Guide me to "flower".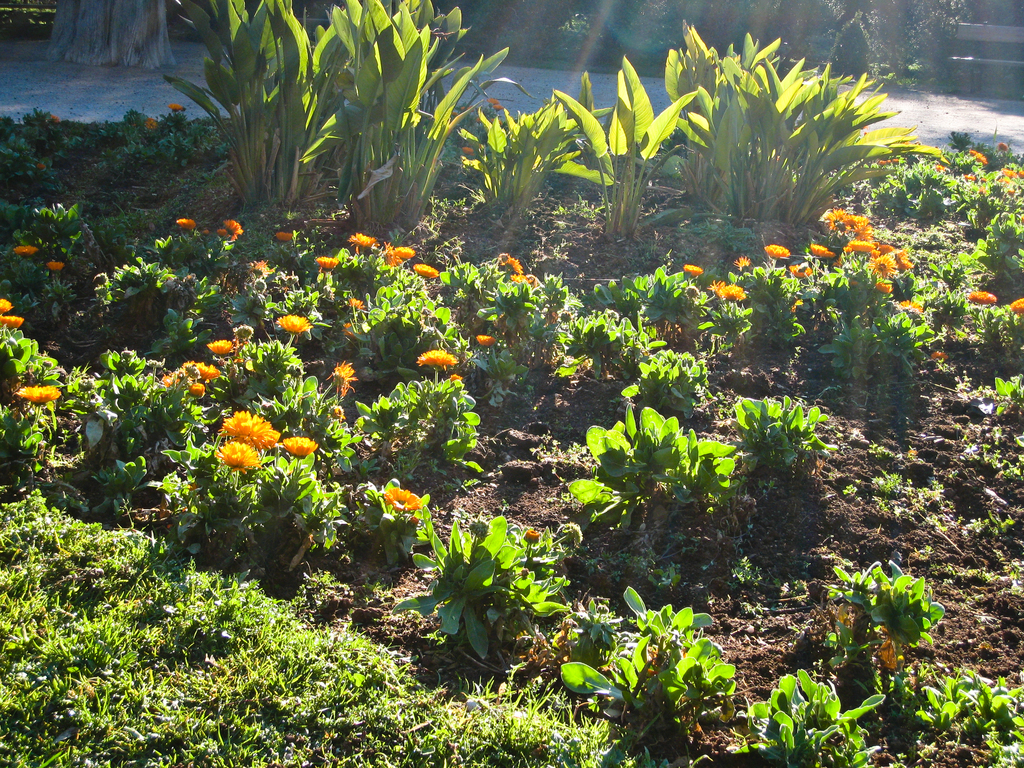
Guidance: [222, 220, 244, 236].
